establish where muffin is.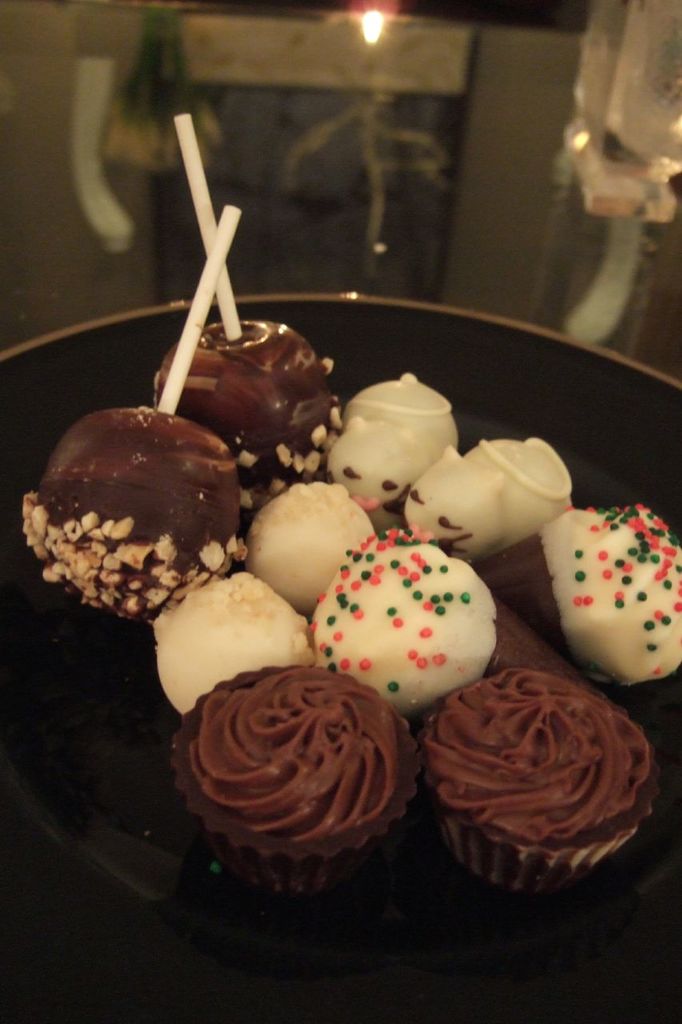
Established at 417, 665, 660, 891.
